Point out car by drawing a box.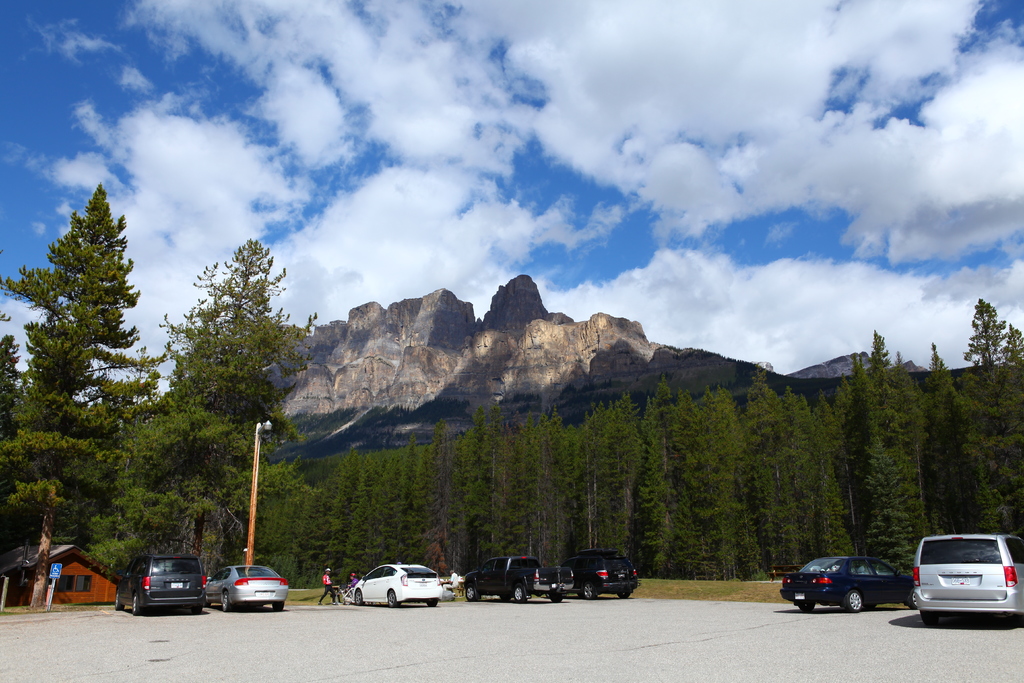
[x1=909, y1=525, x2=1023, y2=631].
